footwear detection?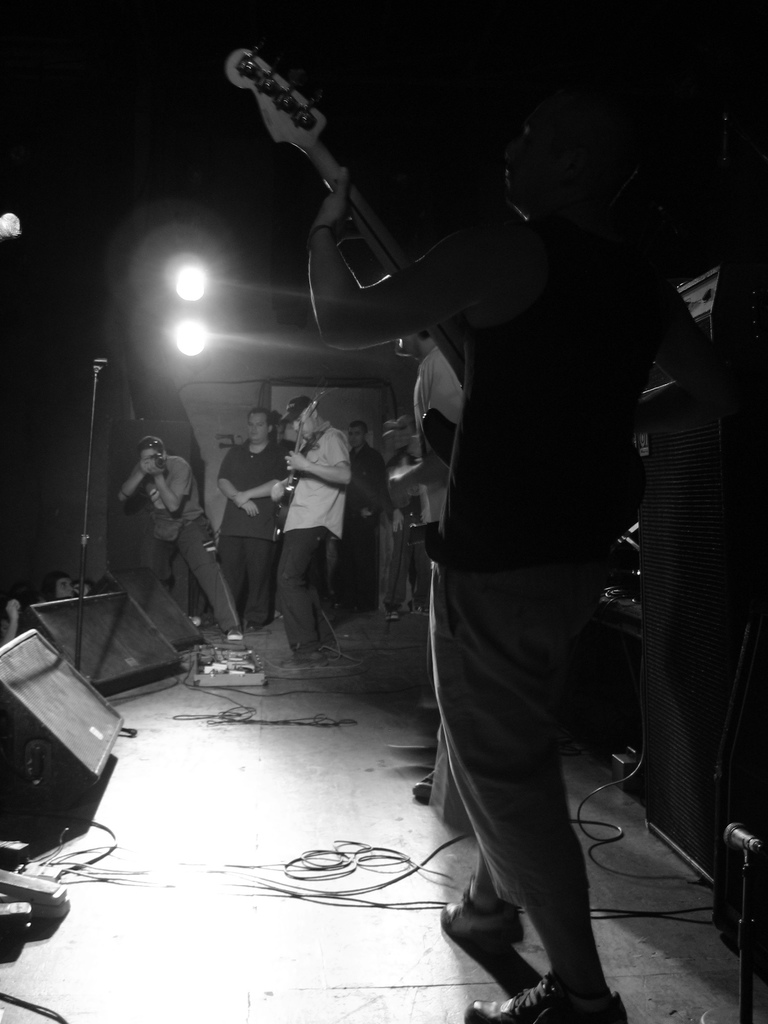
433/867/538/953
